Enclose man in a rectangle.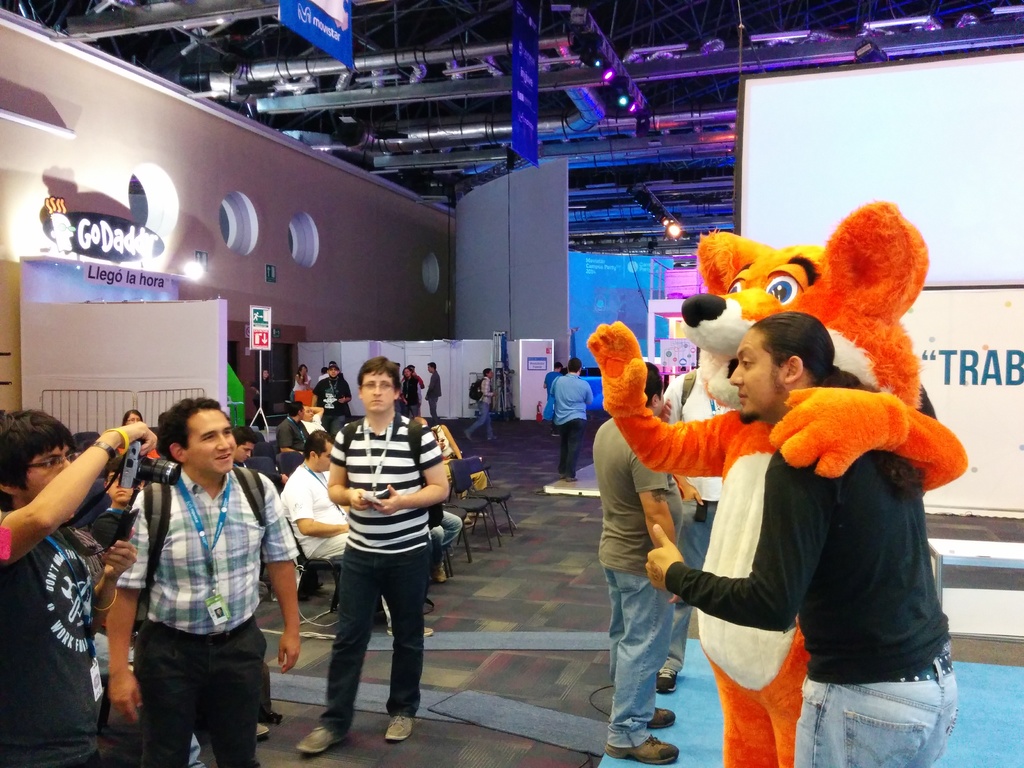
{"left": 232, "top": 425, "right": 258, "bottom": 466}.
